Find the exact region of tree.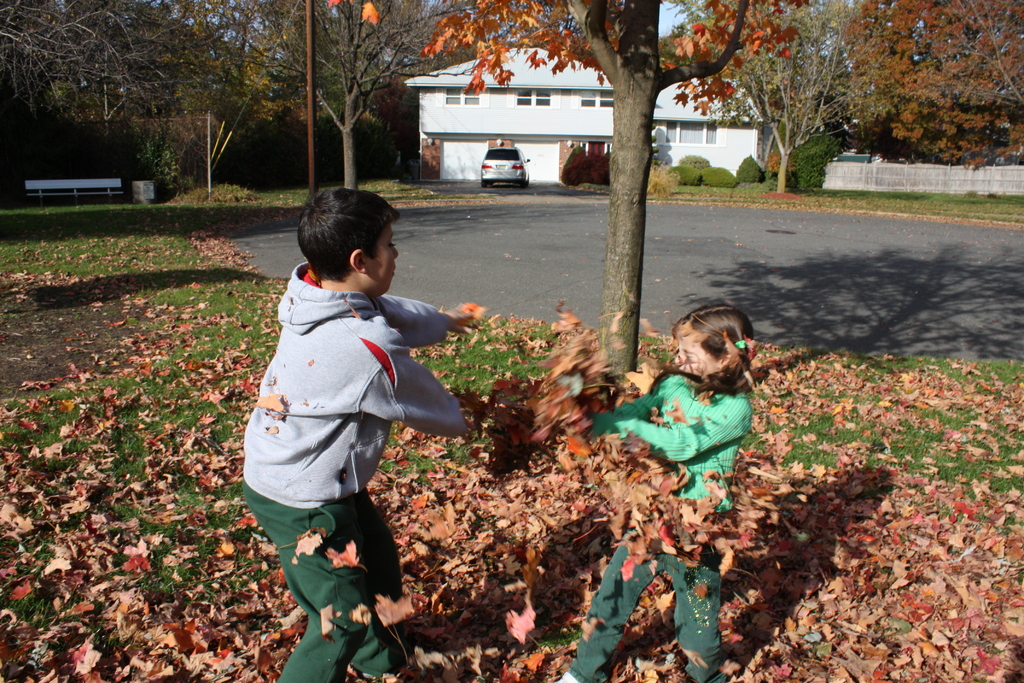
Exact region: locate(319, 0, 823, 394).
